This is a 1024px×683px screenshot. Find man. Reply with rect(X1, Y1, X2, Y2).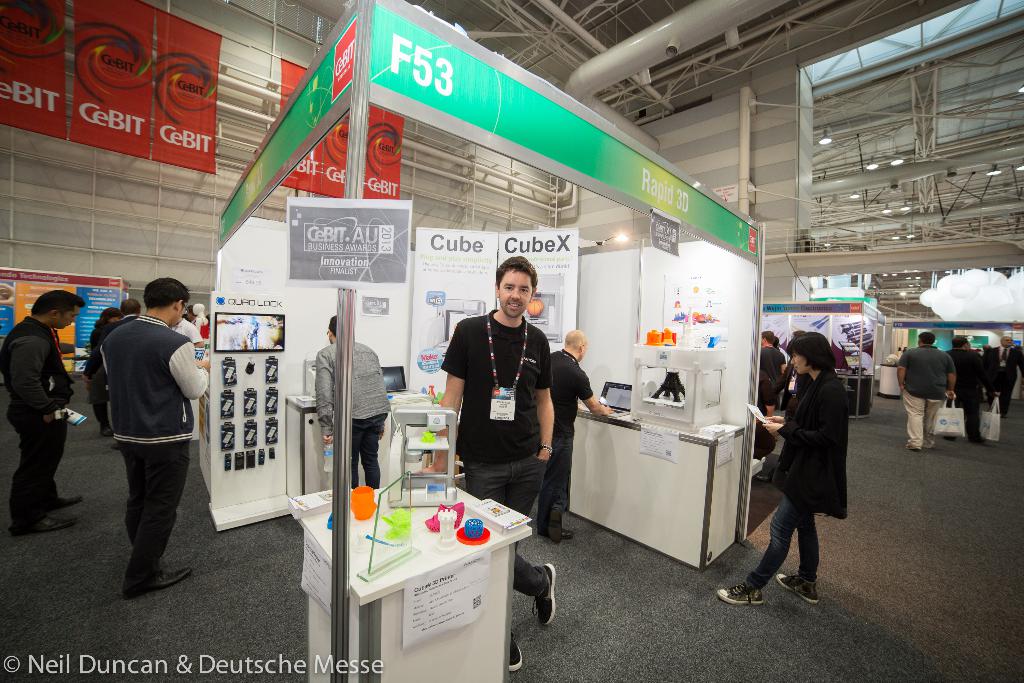
rect(988, 335, 1023, 424).
